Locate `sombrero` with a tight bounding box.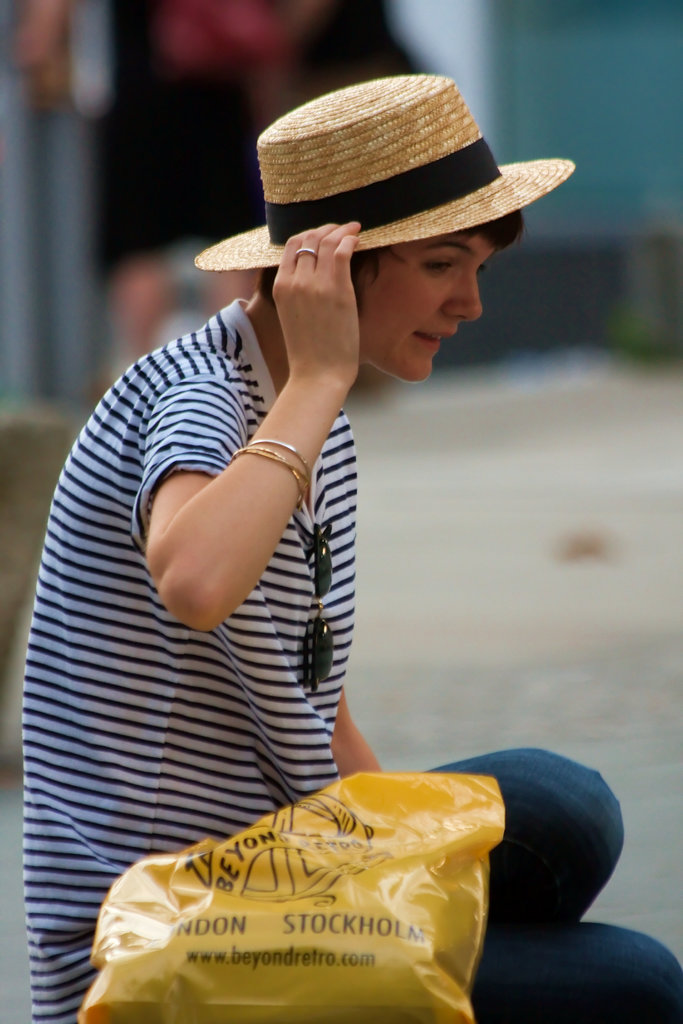
264,83,577,312.
